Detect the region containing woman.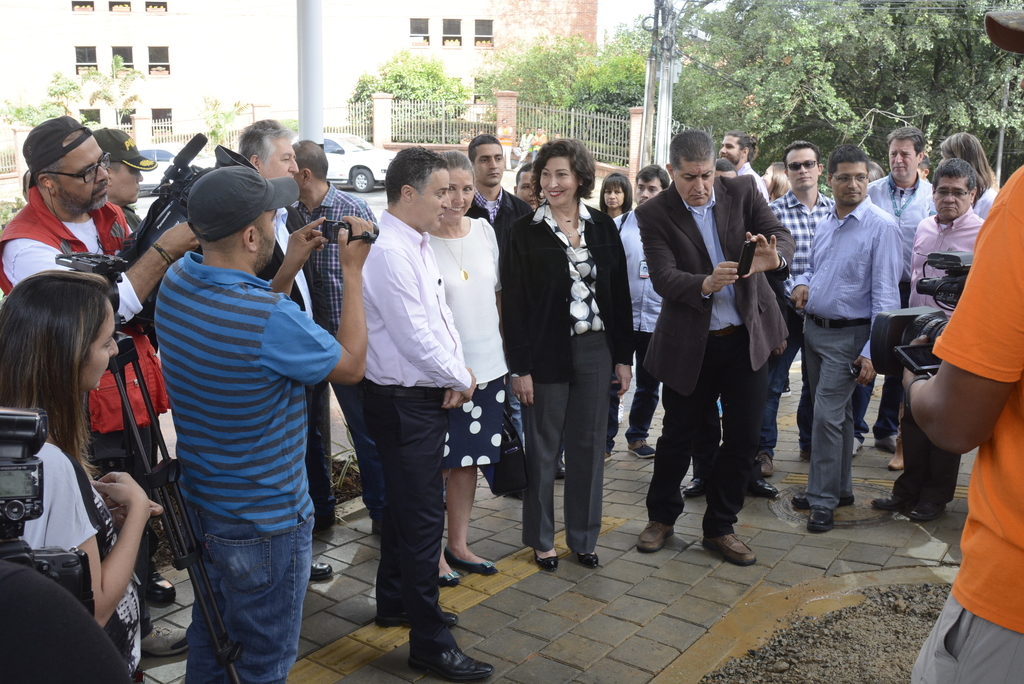
{"left": 508, "top": 118, "right": 622, "bottom": 593}.
